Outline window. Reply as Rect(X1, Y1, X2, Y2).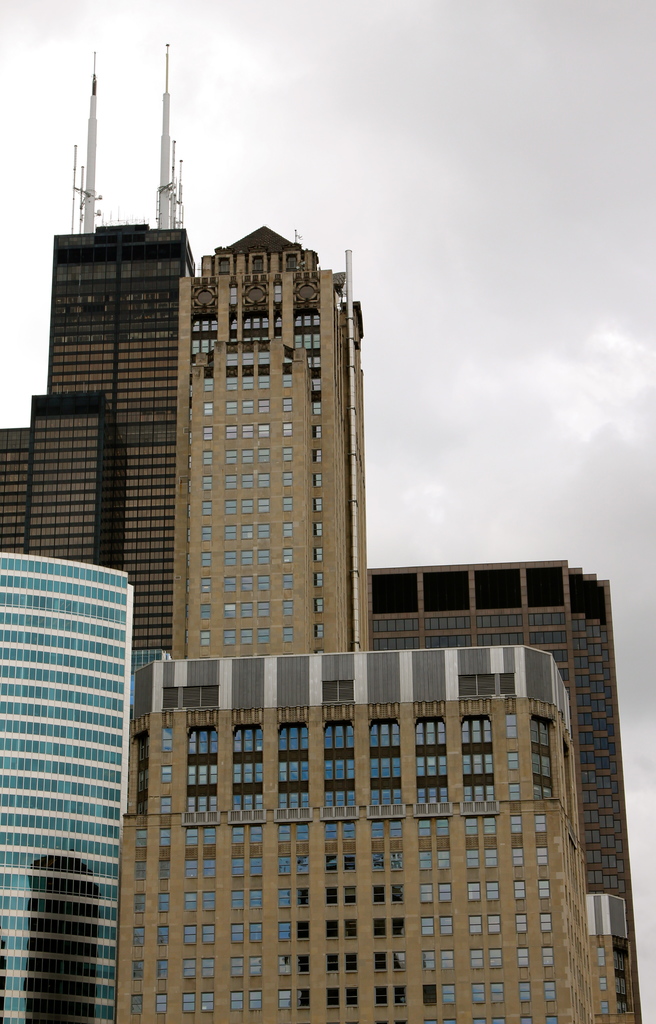
Rect(232, 285, 240, 301).
